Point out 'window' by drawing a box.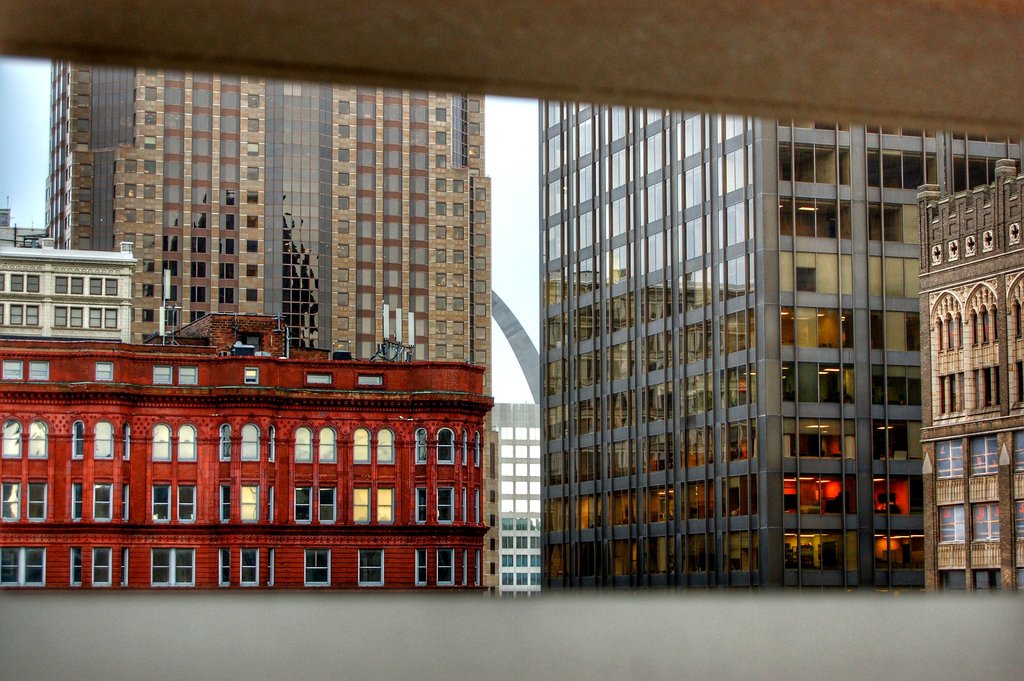
<bbox>435, 550, 455, 586</bbox>.
